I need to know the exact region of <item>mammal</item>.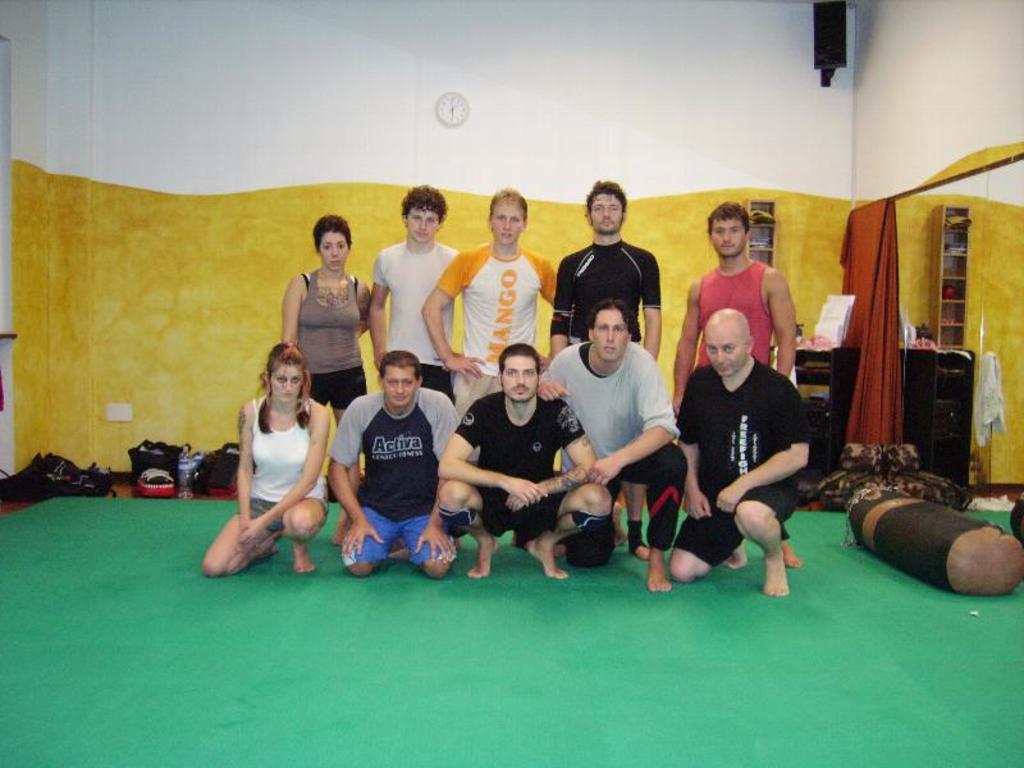
Region: bbox=(538, 297, 694, 593).
